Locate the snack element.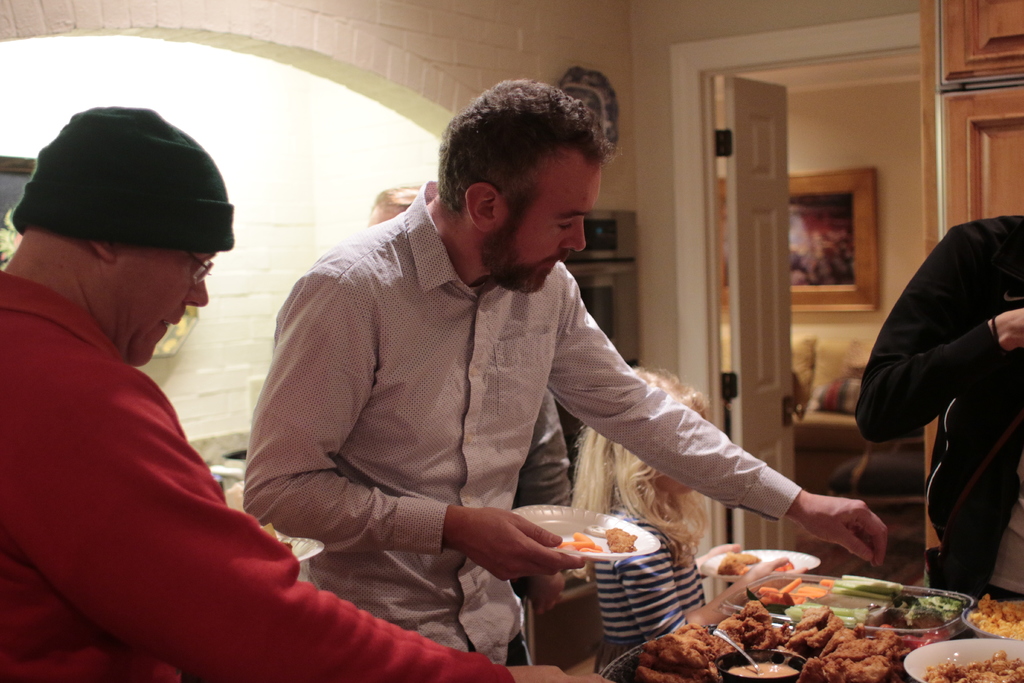
Element bbox: 557/531/639/555.
